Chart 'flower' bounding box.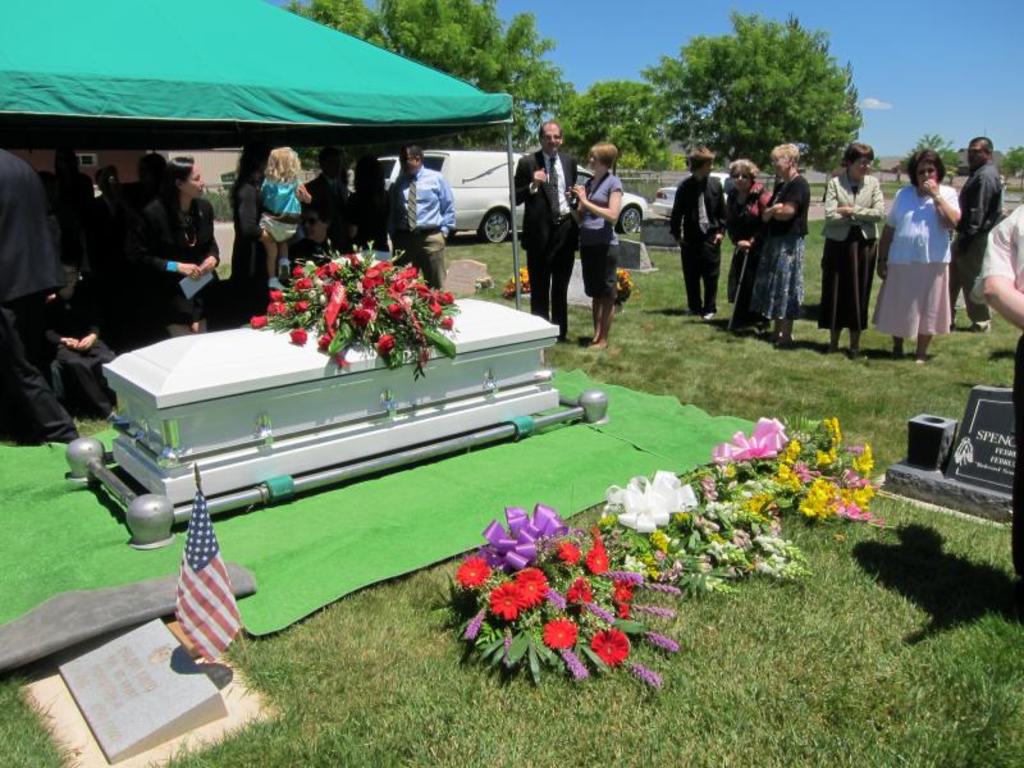
Charted: box(609, 576, 636, 614).
